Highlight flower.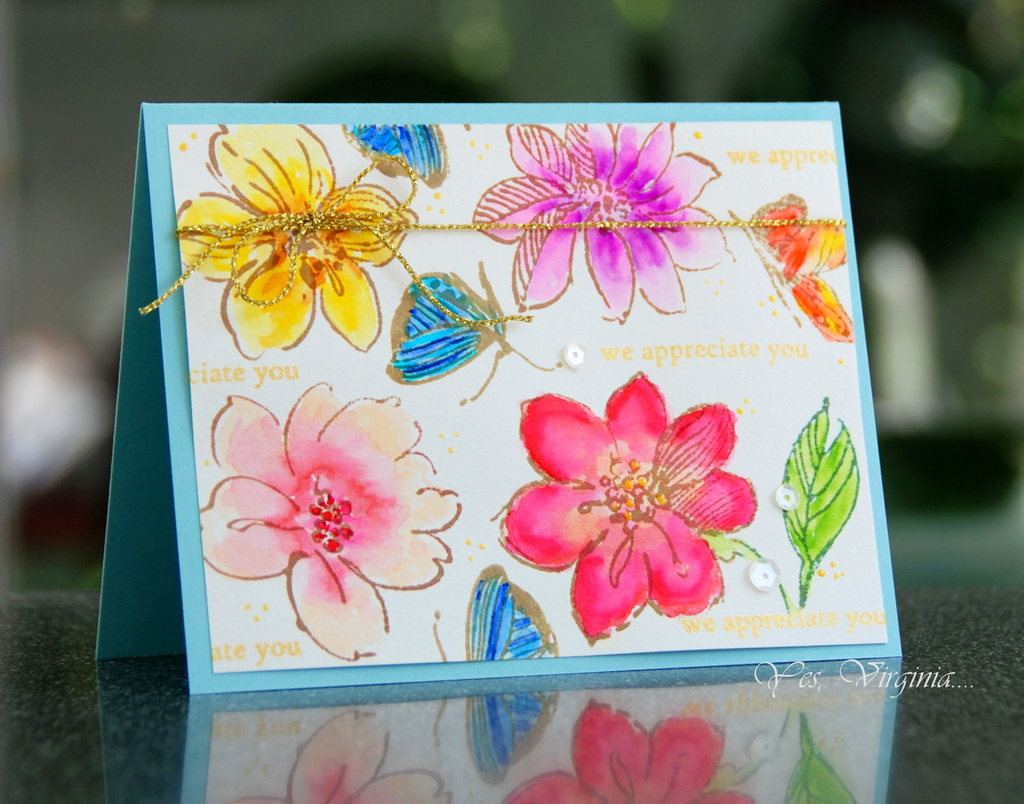
Highlighted region: rect(470, 119, 735, 324).
